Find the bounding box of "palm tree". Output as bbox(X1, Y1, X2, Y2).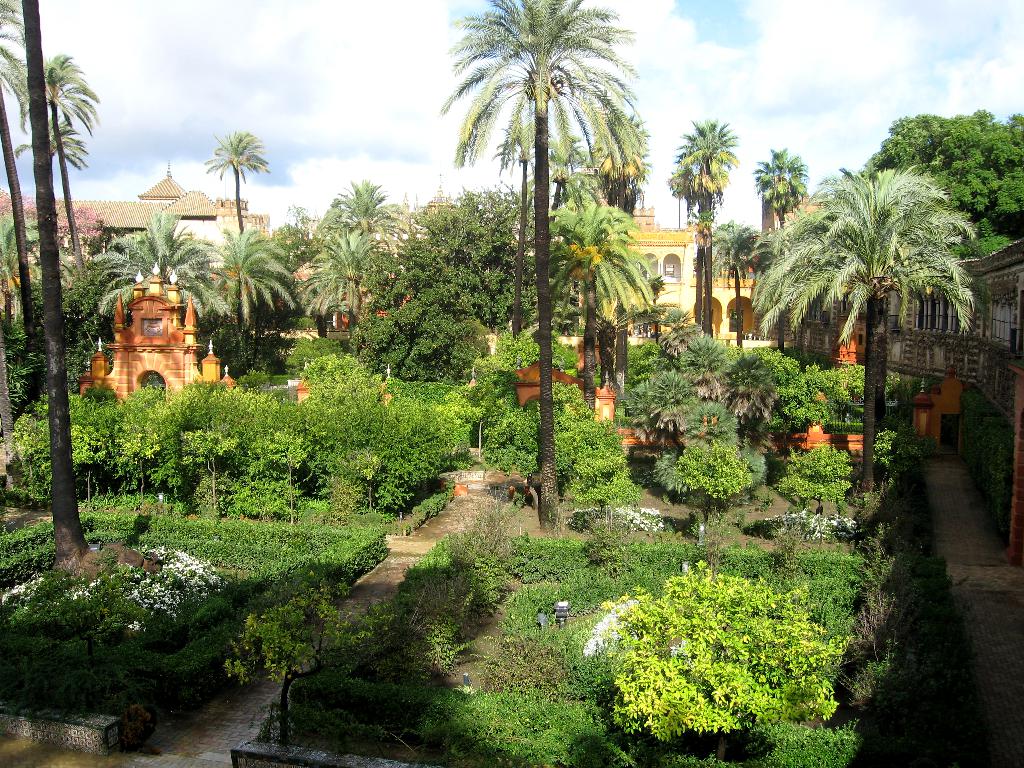
bbox(19, 116, 90, 318).
